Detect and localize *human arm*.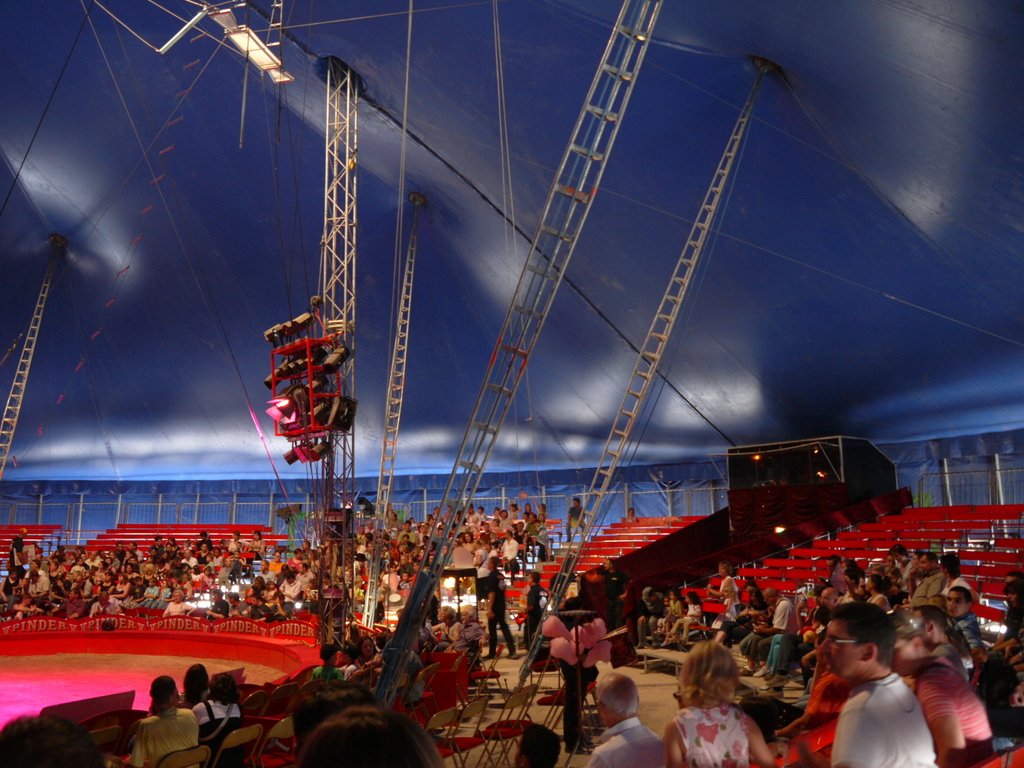
Localized at left=584, top=753, right=608, bottom=767.
